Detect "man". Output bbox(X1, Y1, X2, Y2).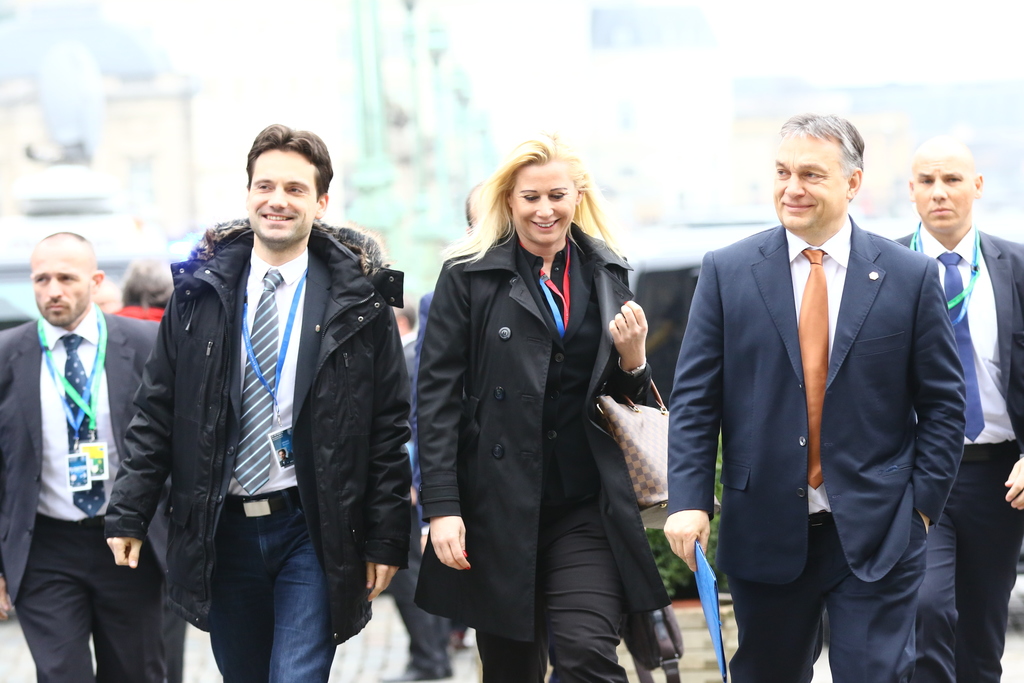
bbox(890, 131, 1023, 682).
